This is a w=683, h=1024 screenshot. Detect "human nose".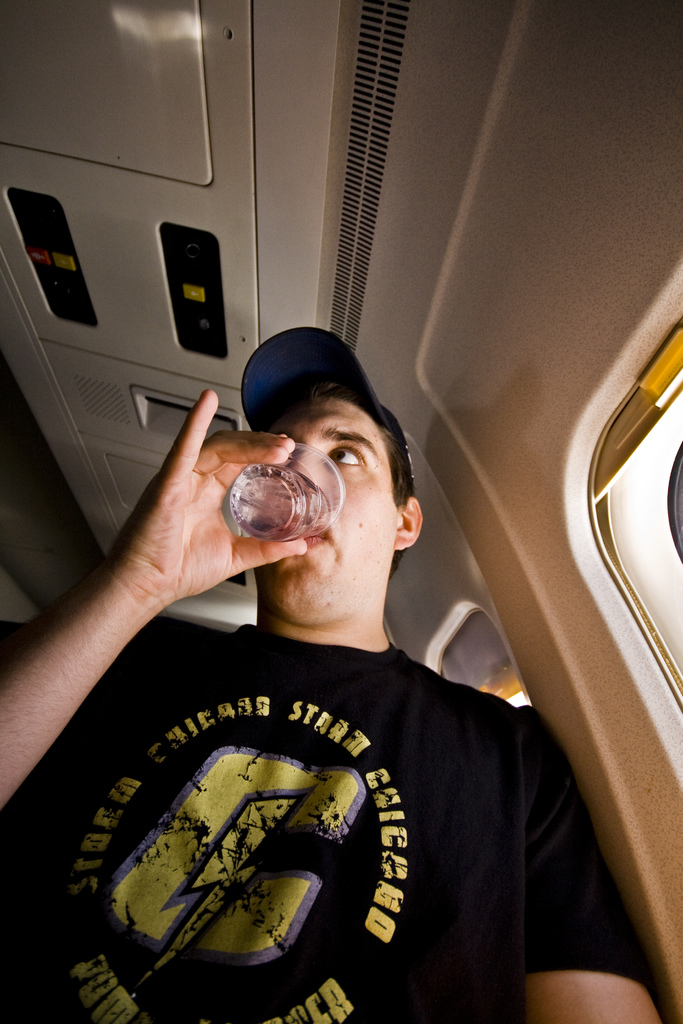
detection(278, 446, 324, 499).
